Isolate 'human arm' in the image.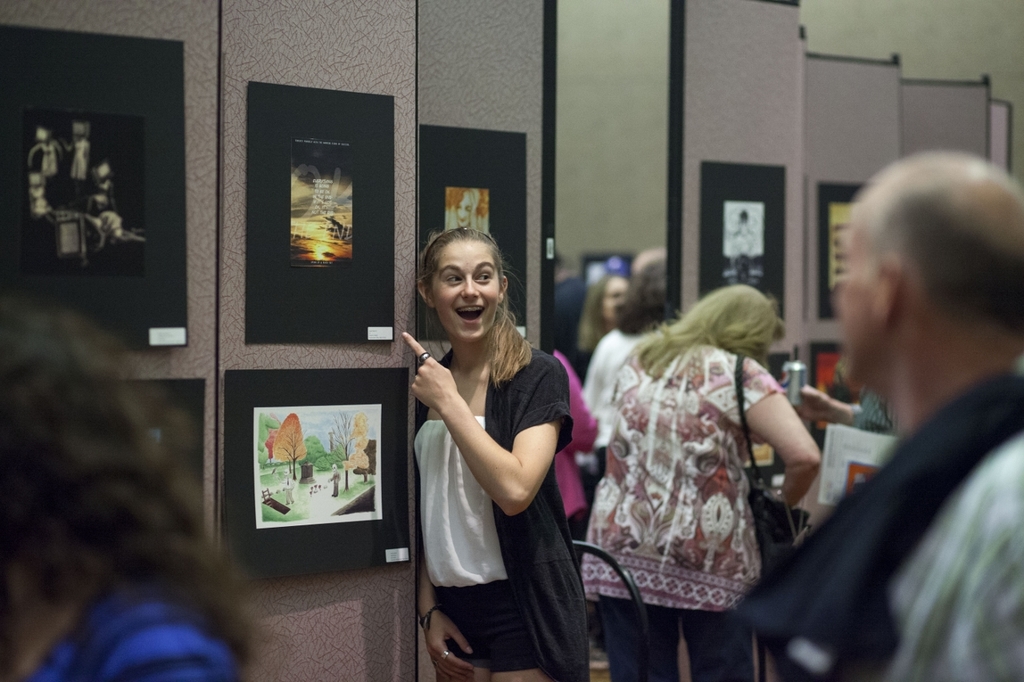
Isolated region: detection(405, 331, 568, 520).
